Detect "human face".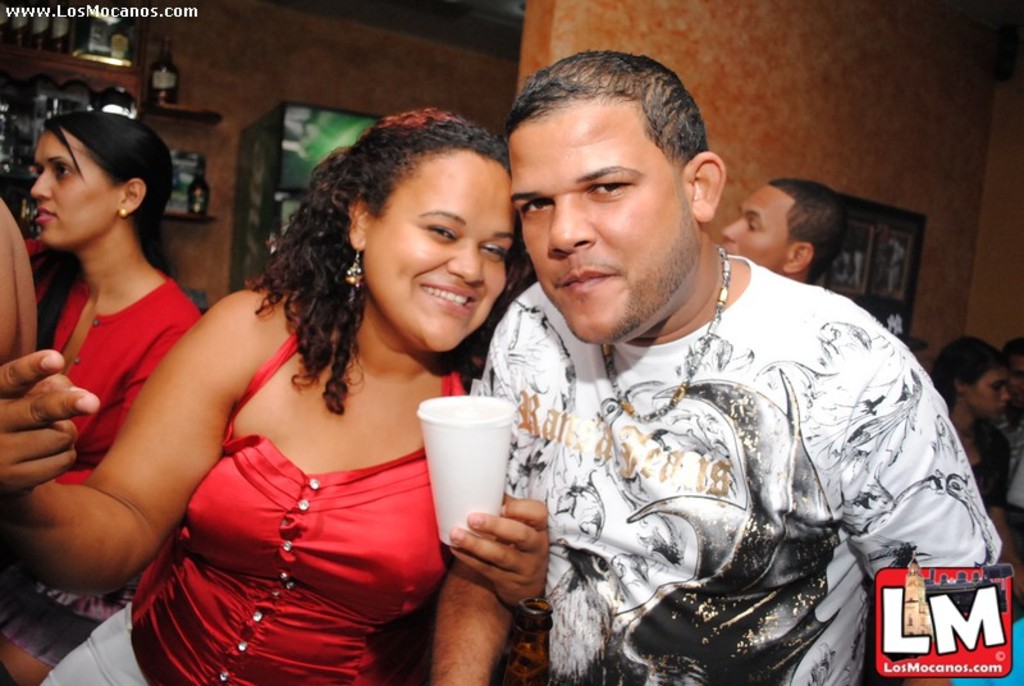
Detected at rect(23, 122, 122, 251).
